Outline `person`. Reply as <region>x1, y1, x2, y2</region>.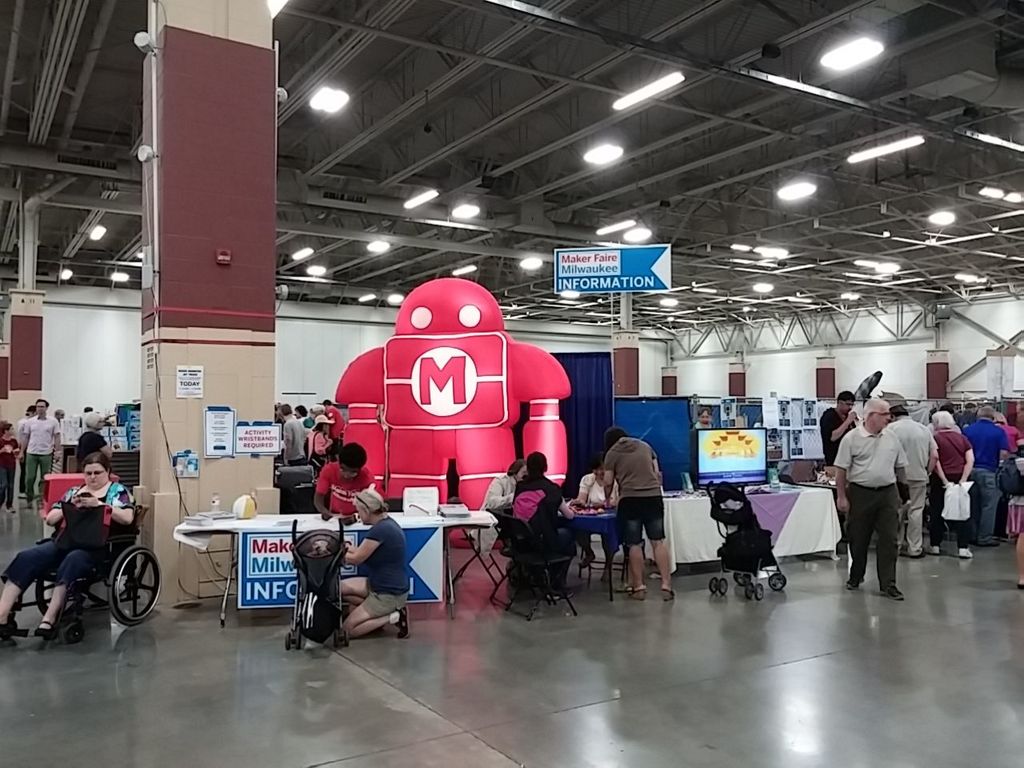
<region>578, 458, 620, 567</region>.
